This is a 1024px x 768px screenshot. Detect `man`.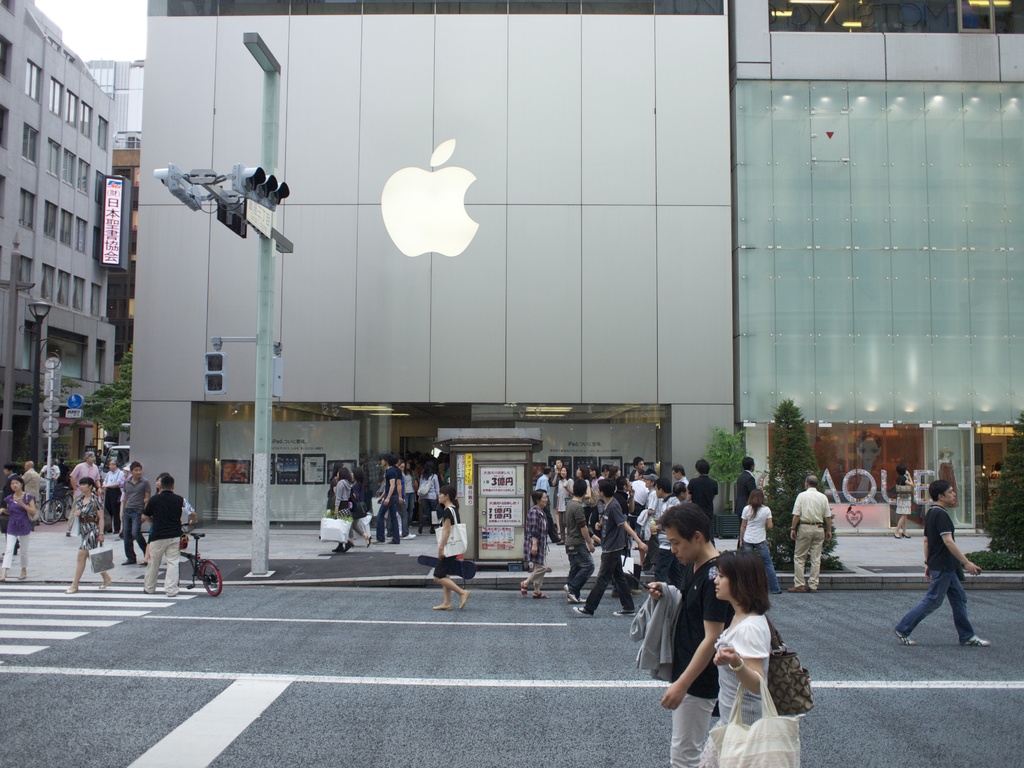
x1=0, y1=467, x2=24, y2=525.
